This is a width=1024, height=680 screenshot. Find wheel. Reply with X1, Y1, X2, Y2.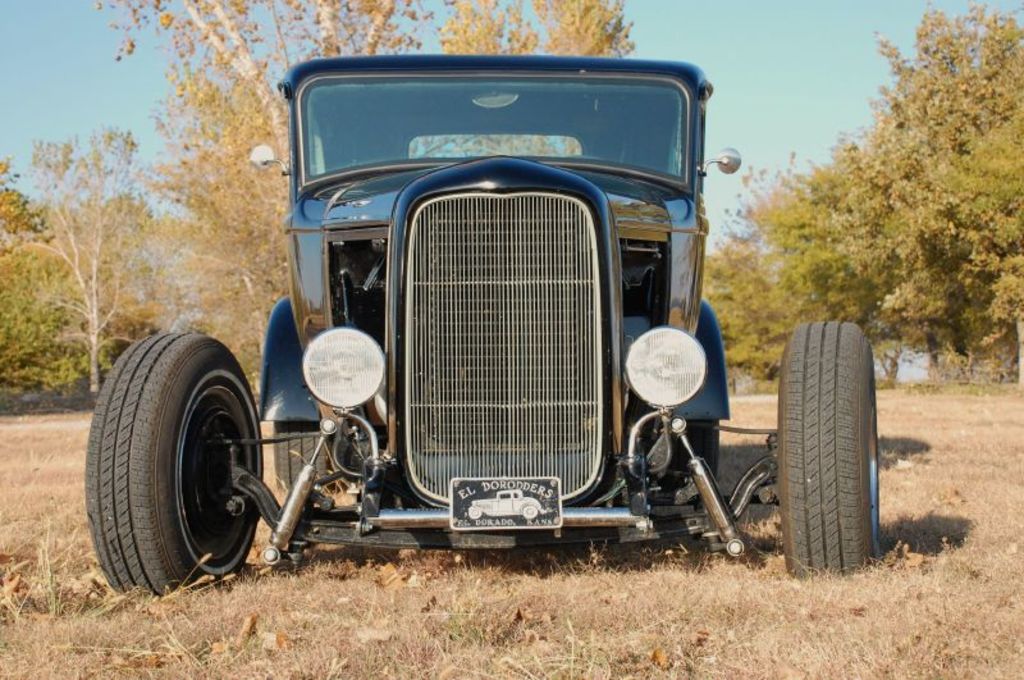
666, 419, 719, 540.
